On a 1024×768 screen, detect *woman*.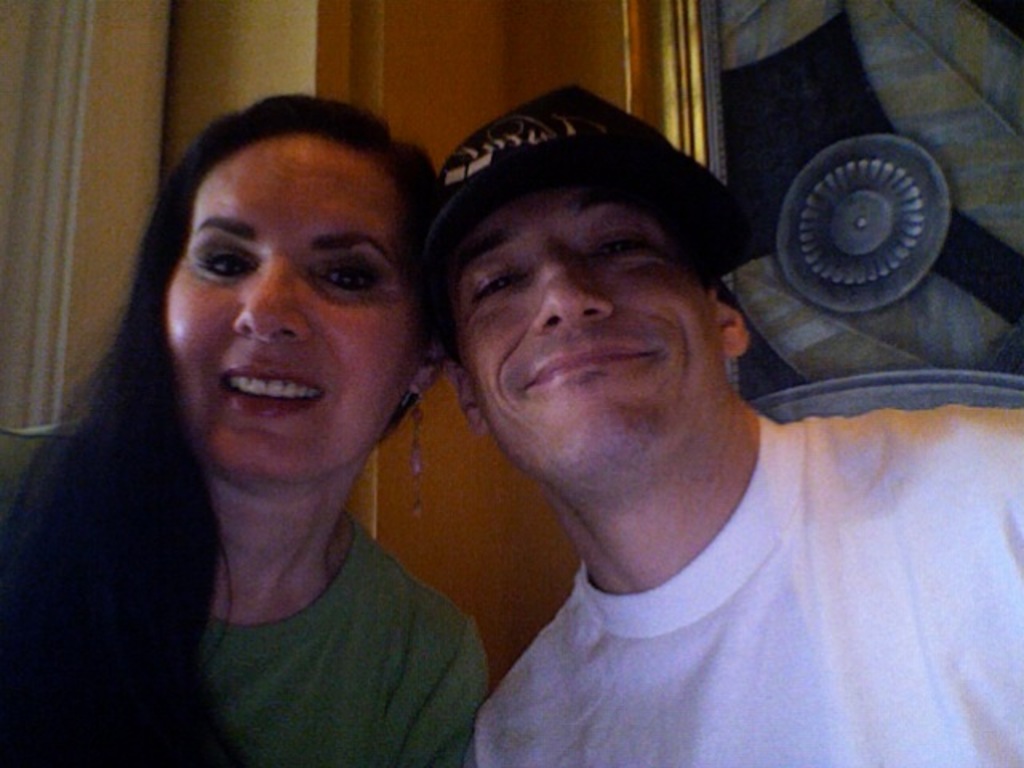
(0, 91, 483, 763).
